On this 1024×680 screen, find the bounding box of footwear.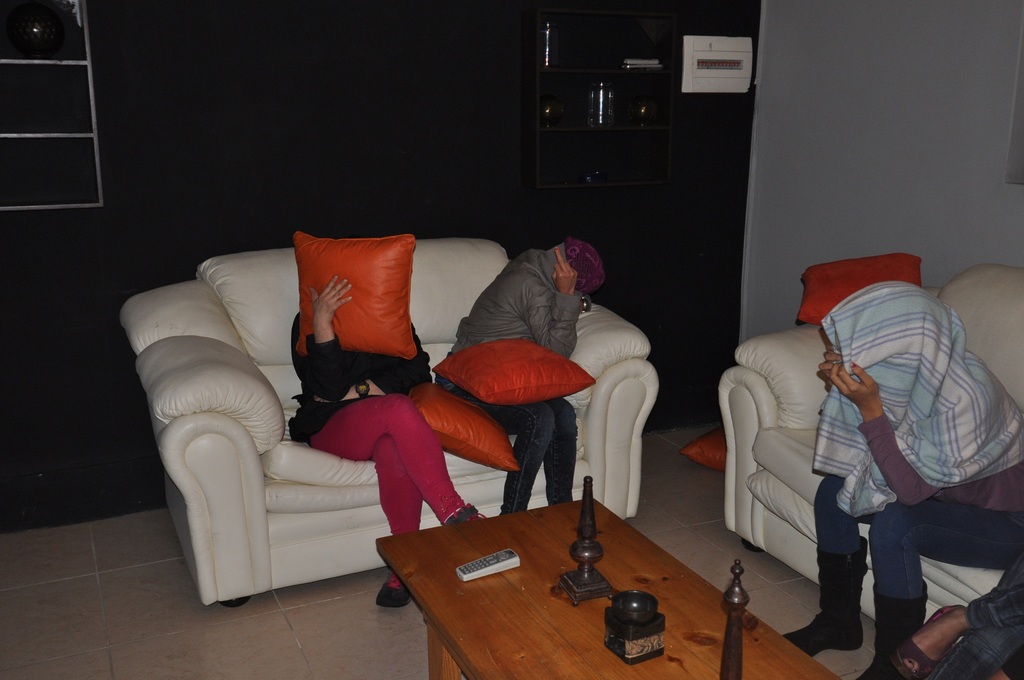
Bounding box: bbox=(855, 583, 934, 679).
